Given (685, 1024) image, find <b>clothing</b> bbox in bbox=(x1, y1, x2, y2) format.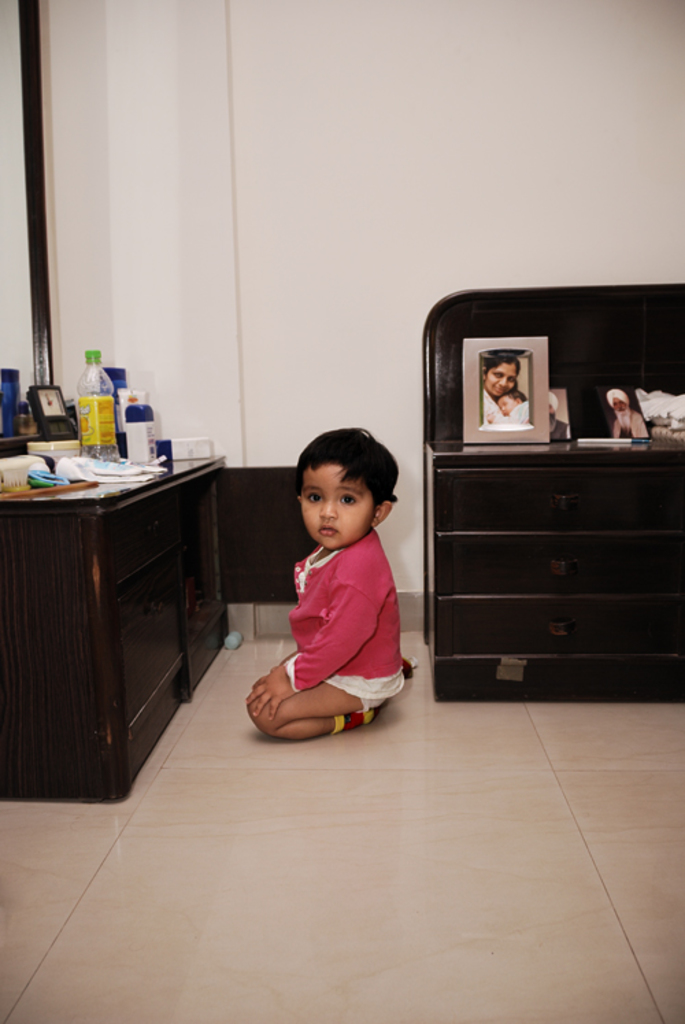
bbox=(281, 525, 406, 711).
